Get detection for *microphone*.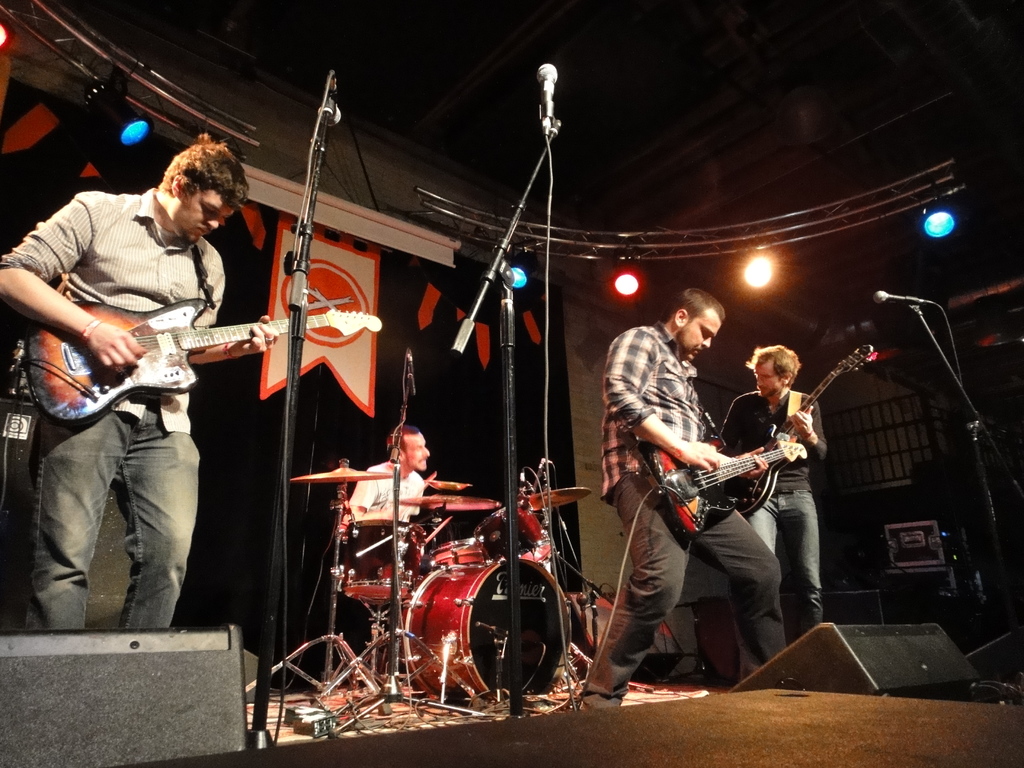
Detection: x1=874 y1=291 x2=938 y2=304.
